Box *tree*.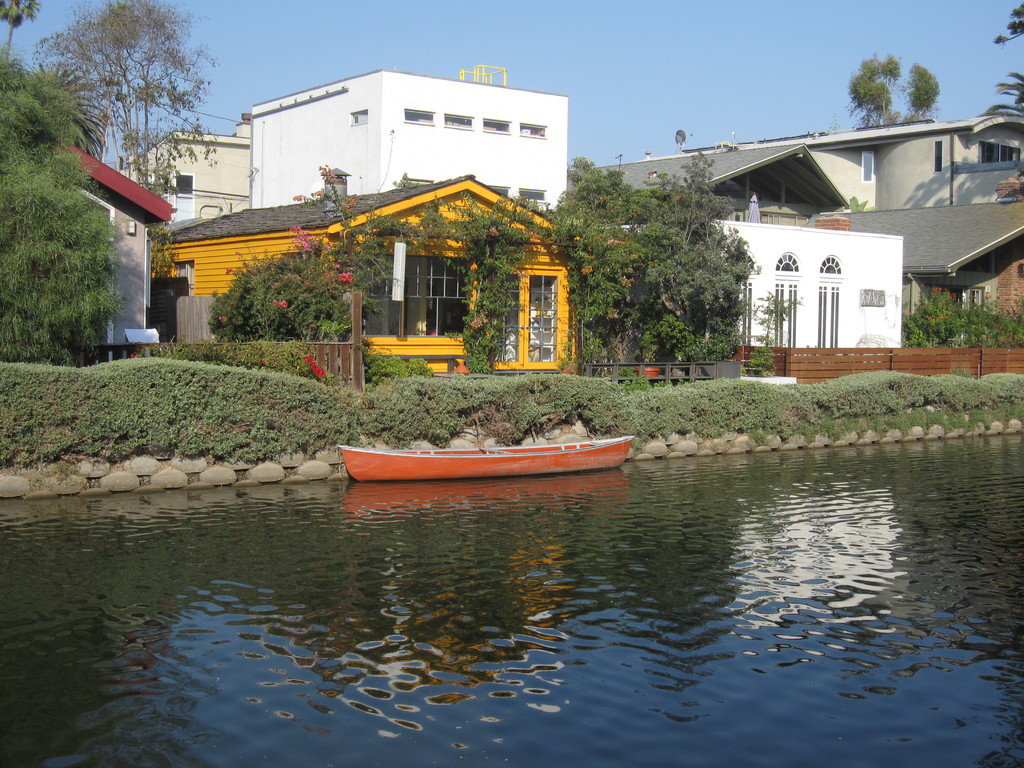
pyautogui.locateOnScreen(982, 4, 1023, 115).
